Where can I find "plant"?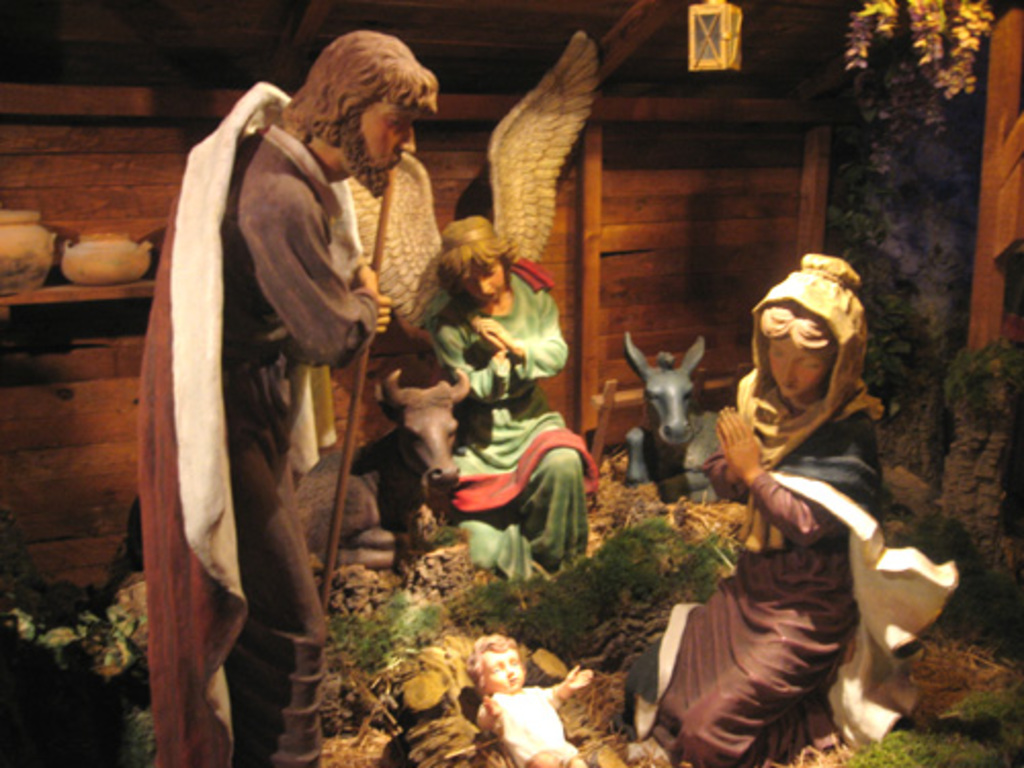
You can find it at box=[117, 696, 164, 766].
